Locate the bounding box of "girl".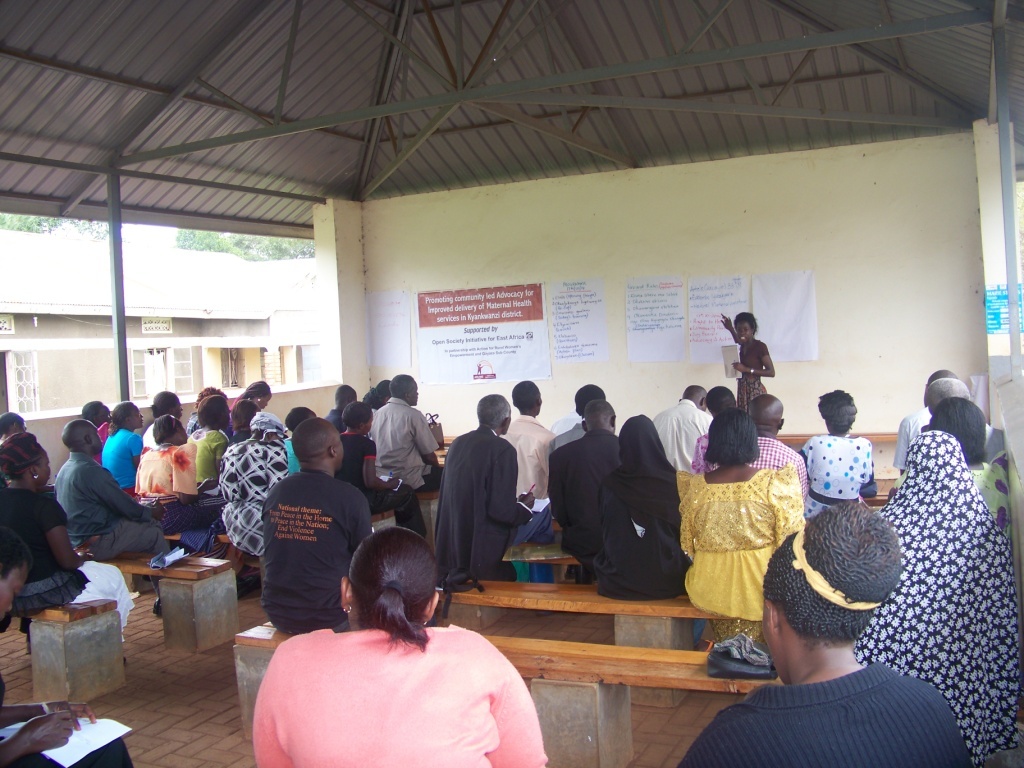
Bounding box: <region>129, 409, 200, 492</region>.
